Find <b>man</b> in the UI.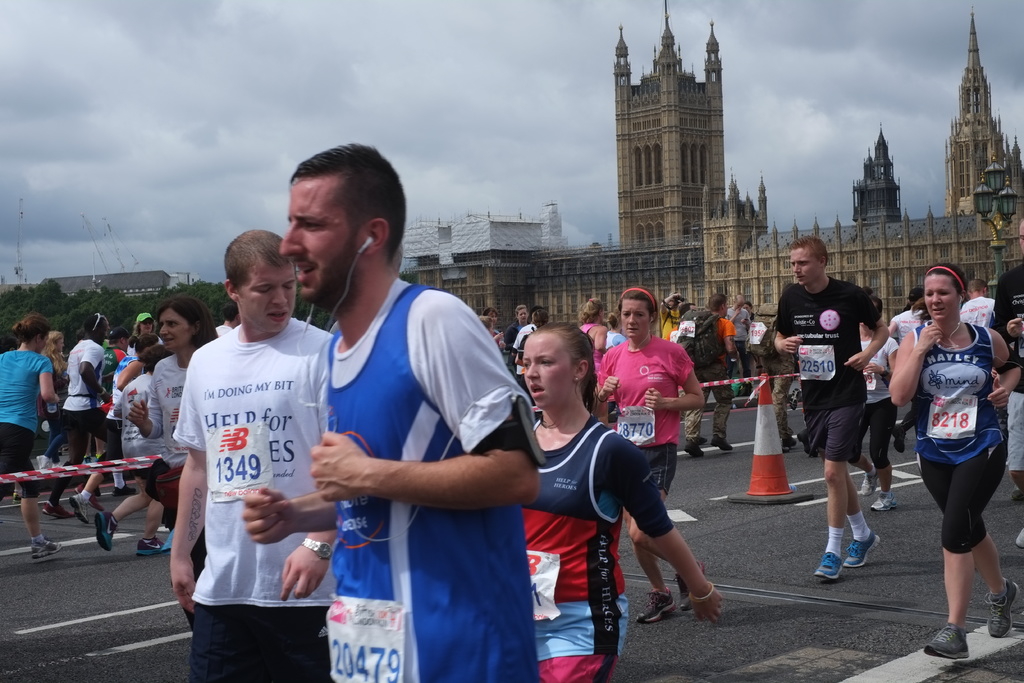
UI element at detection(42, 310, 113, 519).
